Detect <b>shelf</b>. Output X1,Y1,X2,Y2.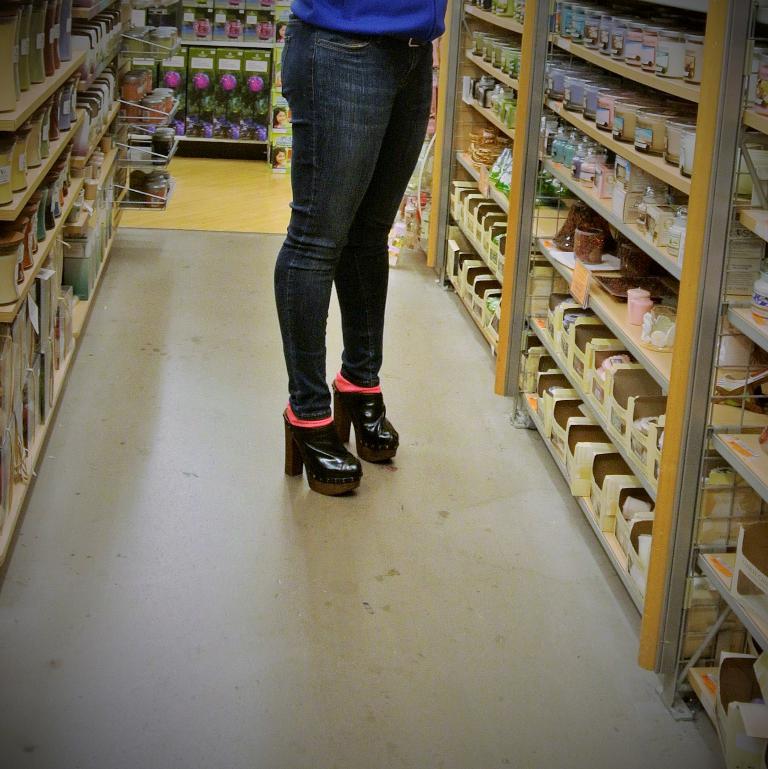
447,98,522,209.
